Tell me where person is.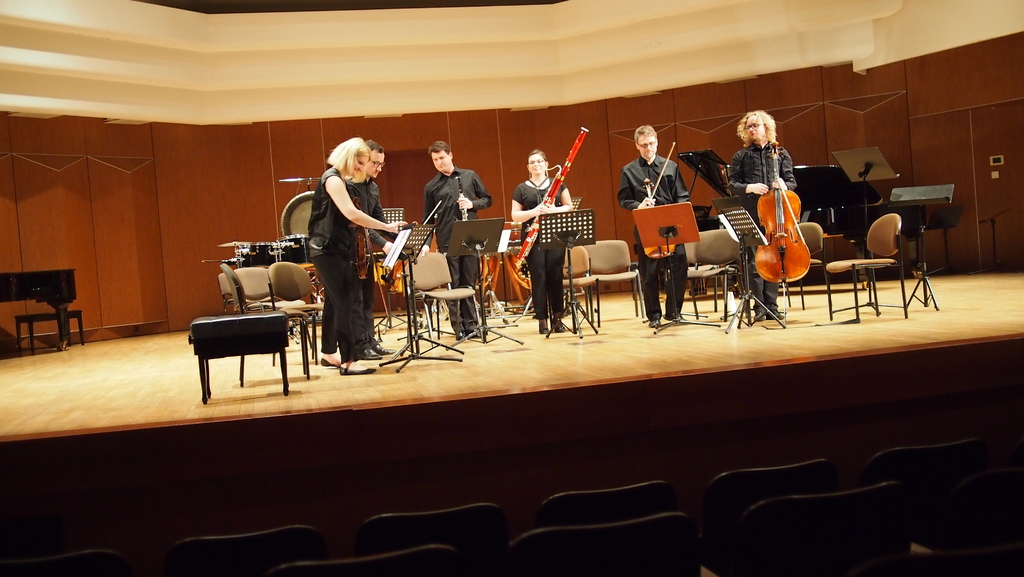
person is at (728, 111, 797, 318).
